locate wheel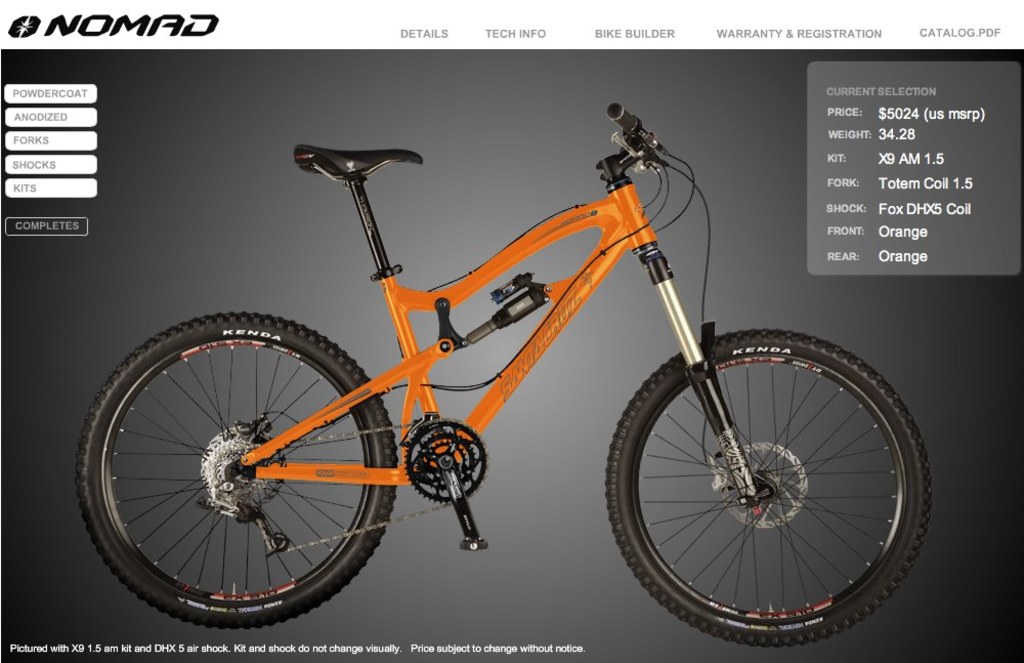
pyautogui.locateOnScreen(609, 330, 935, 648)
